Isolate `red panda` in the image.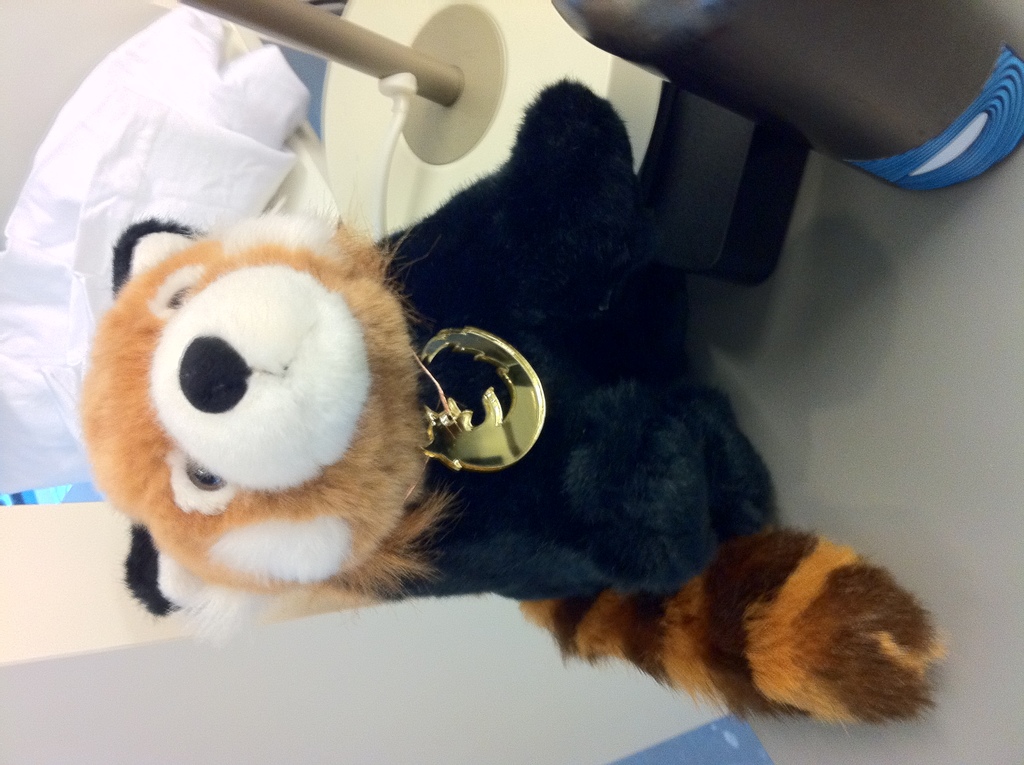
Isolated region: l=78, t=69, r=962, b=733.
